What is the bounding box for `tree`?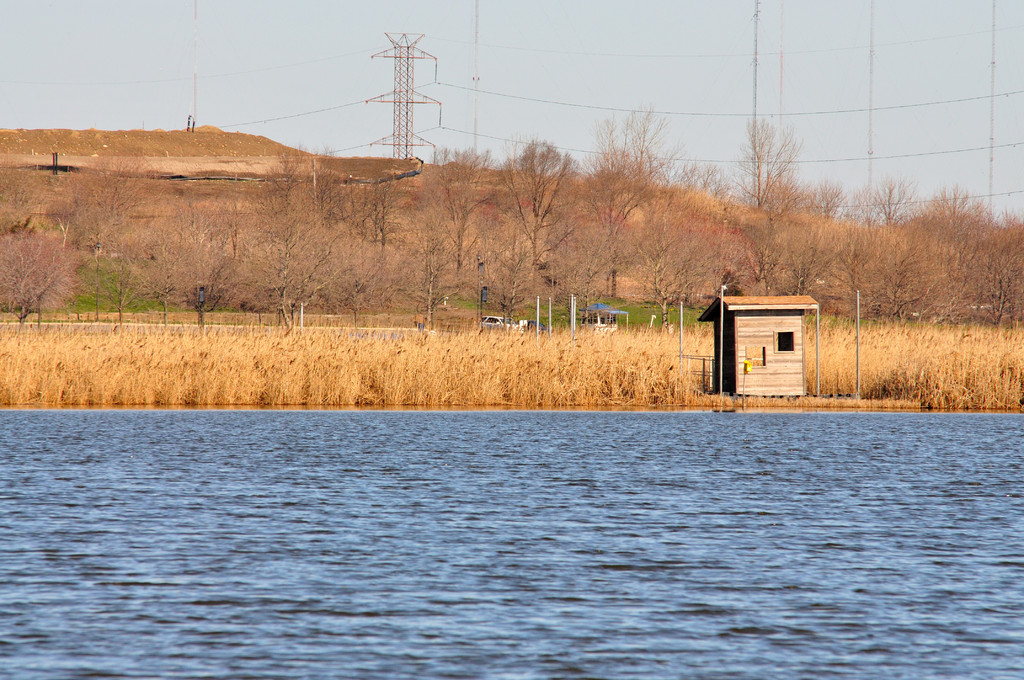
bbox(0, 234, 79, 332).
